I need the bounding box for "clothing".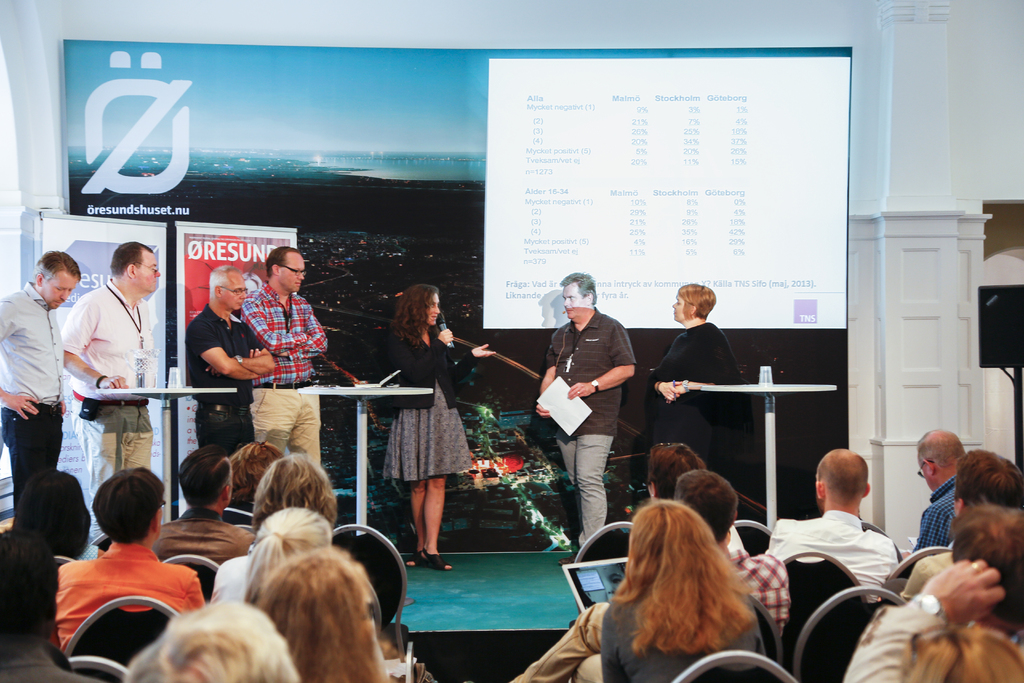
Here it is: bbox=(217, 545, 280, 611).
